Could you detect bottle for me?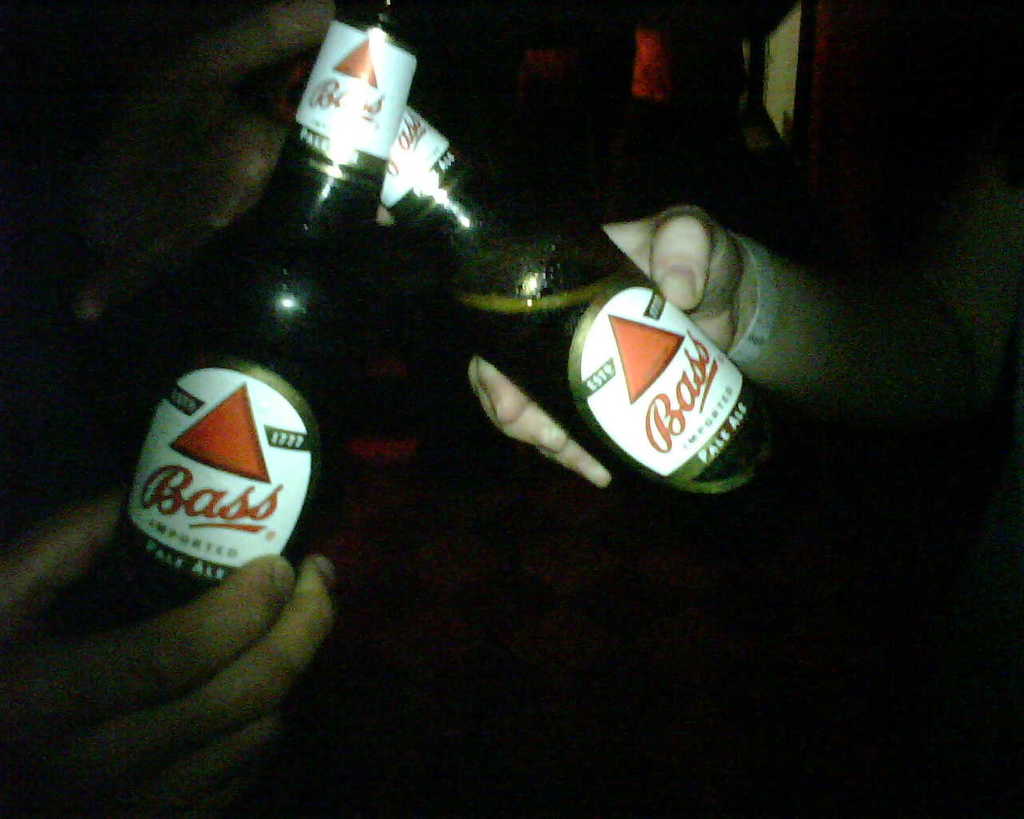
Detection result: x1=369, y1=81, x2=831, y2=589.
